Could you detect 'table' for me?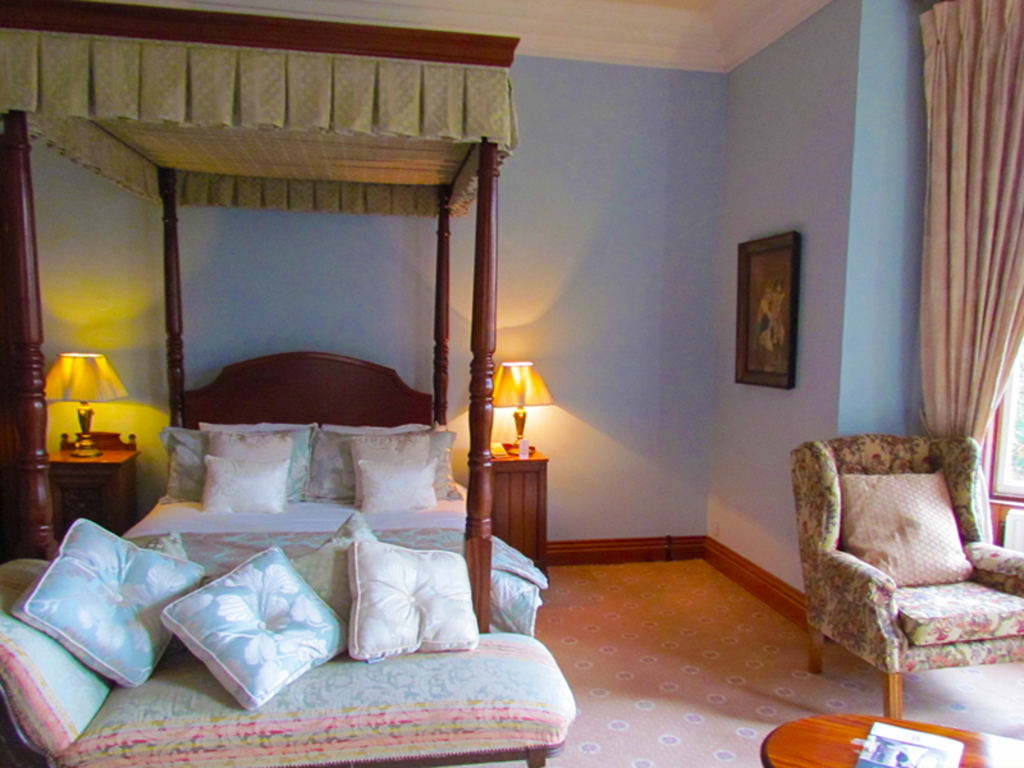
Detection result: l=44, t=445, r=148, b=559.
